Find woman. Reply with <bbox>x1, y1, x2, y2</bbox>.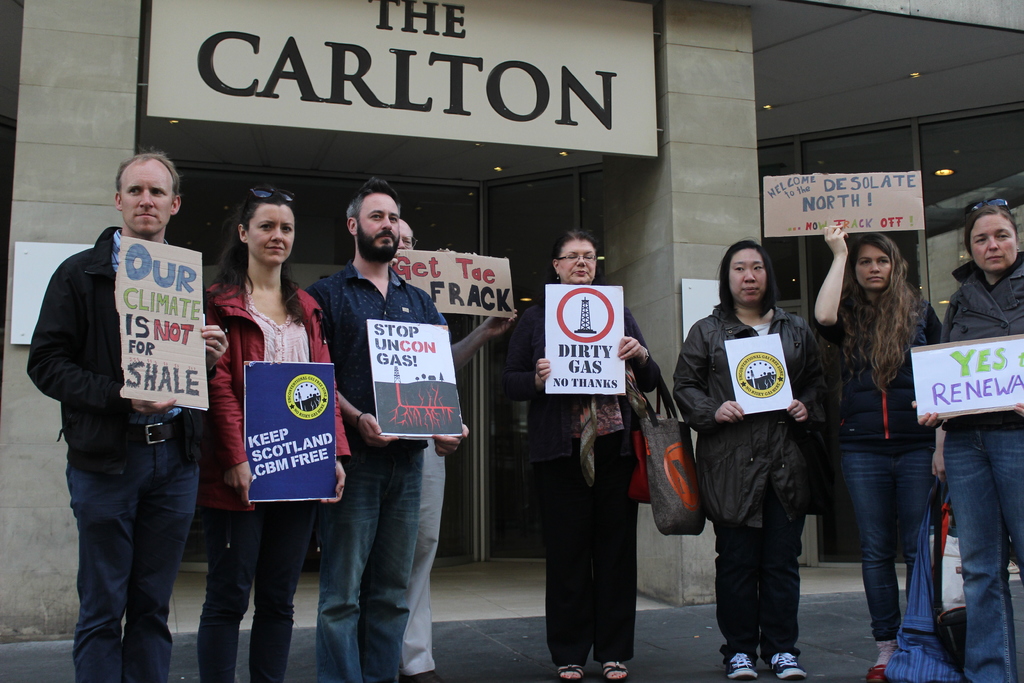
<bbox>803, 220, 948, 682</bbox>.
